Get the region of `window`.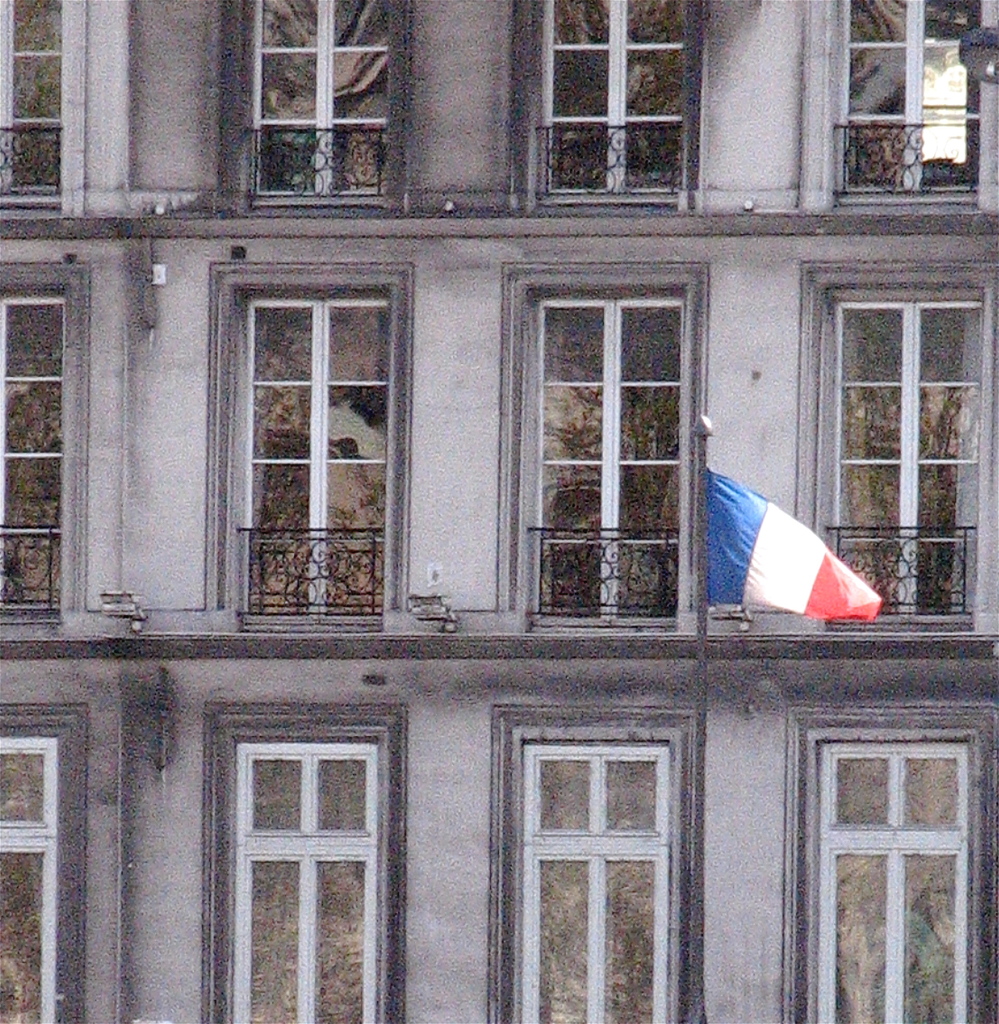
BBox(214, 730, 371, 1023).
